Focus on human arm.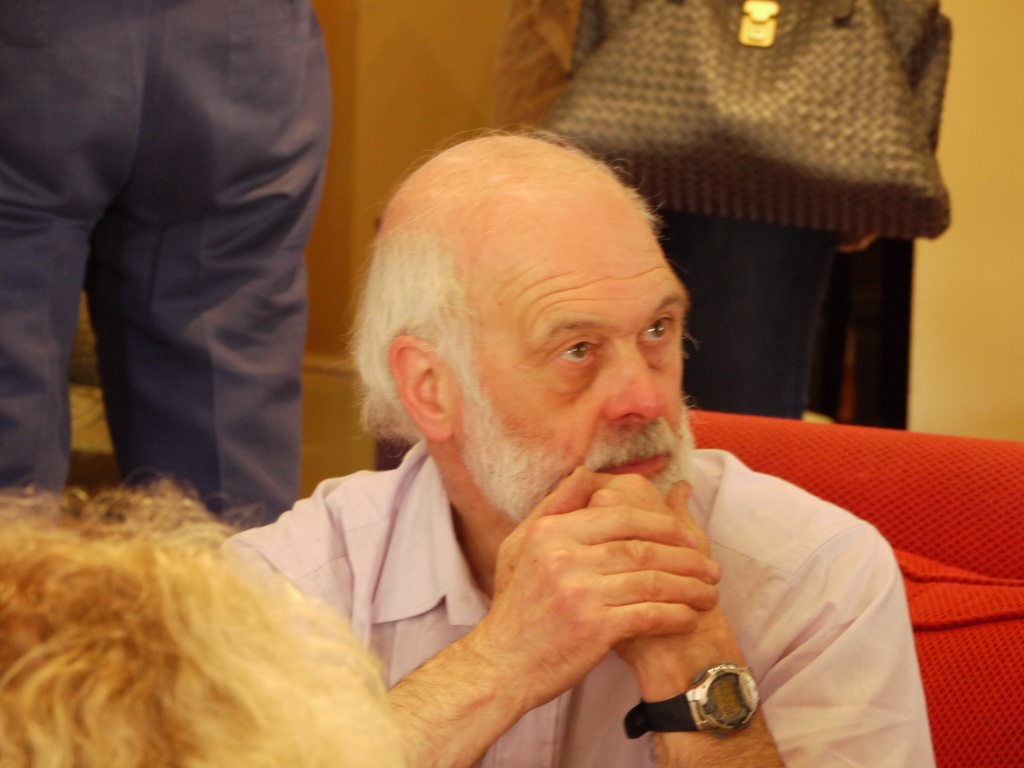
Focused at [x1=569, y1=488, x2=943, y2=767].
